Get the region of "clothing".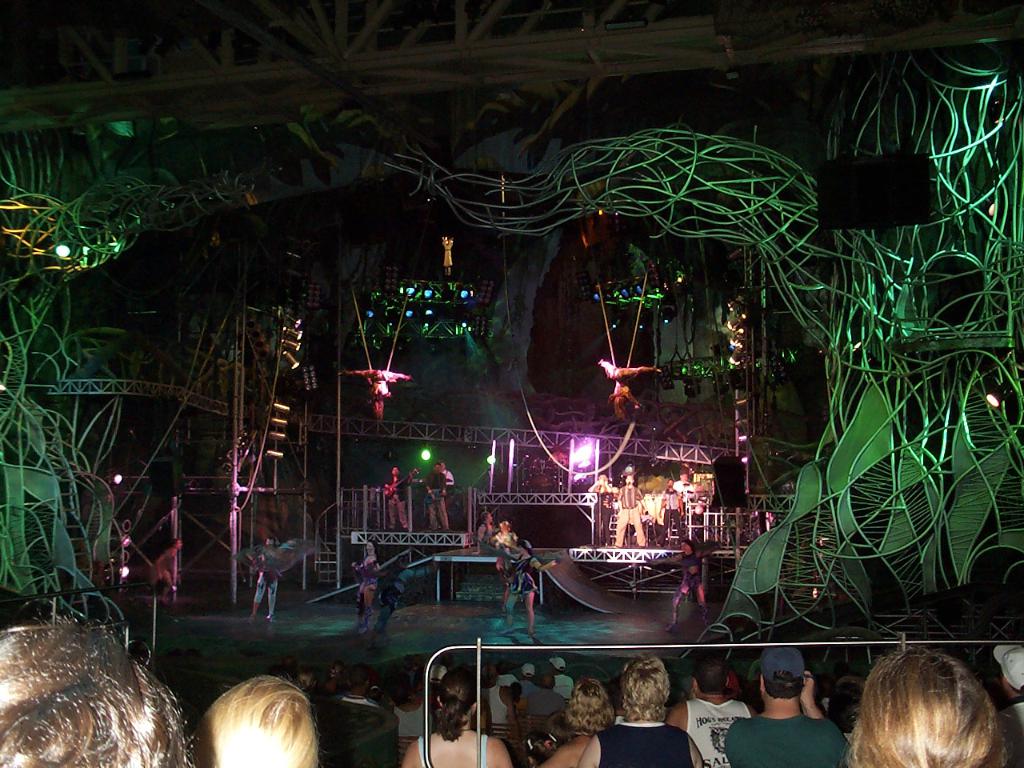
682,554,704,598.
